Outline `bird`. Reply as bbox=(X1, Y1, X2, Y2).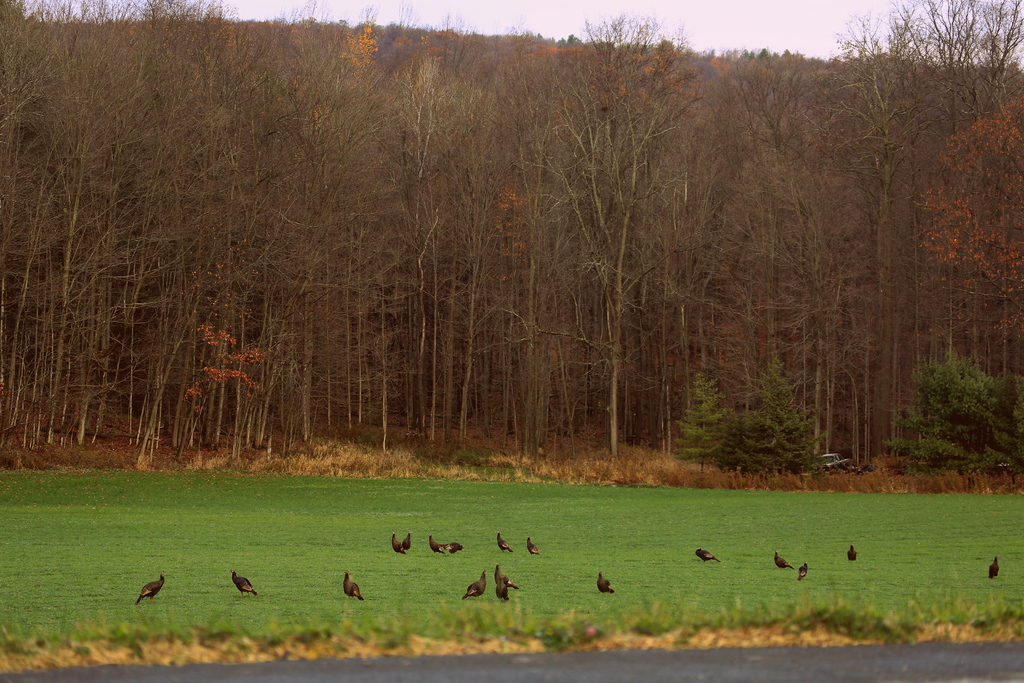
bbox=(495, 529, 517, 557).
